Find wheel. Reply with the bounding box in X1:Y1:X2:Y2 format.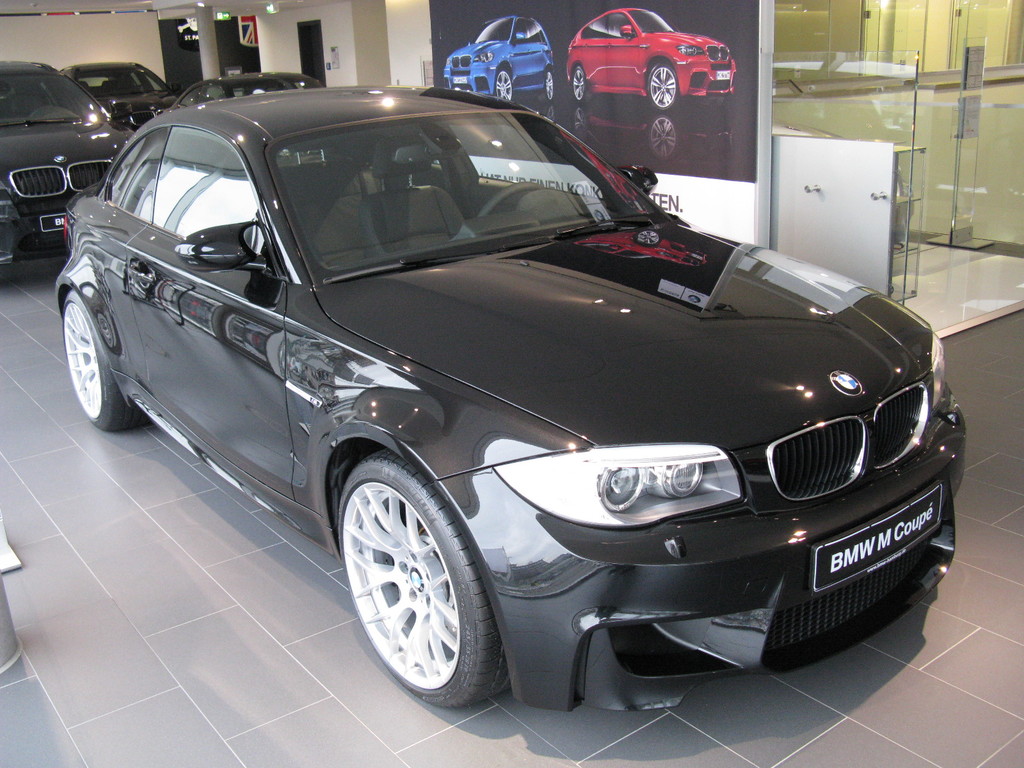
334:447:511:713.
